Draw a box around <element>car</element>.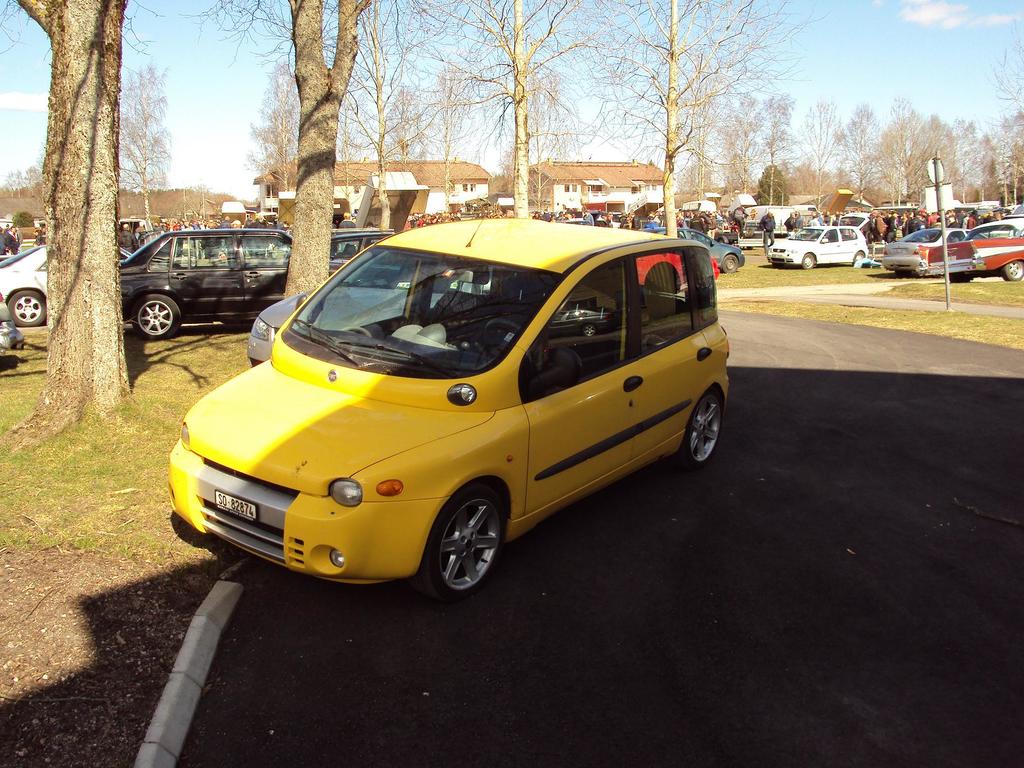
[162, 214, 740, 604].
